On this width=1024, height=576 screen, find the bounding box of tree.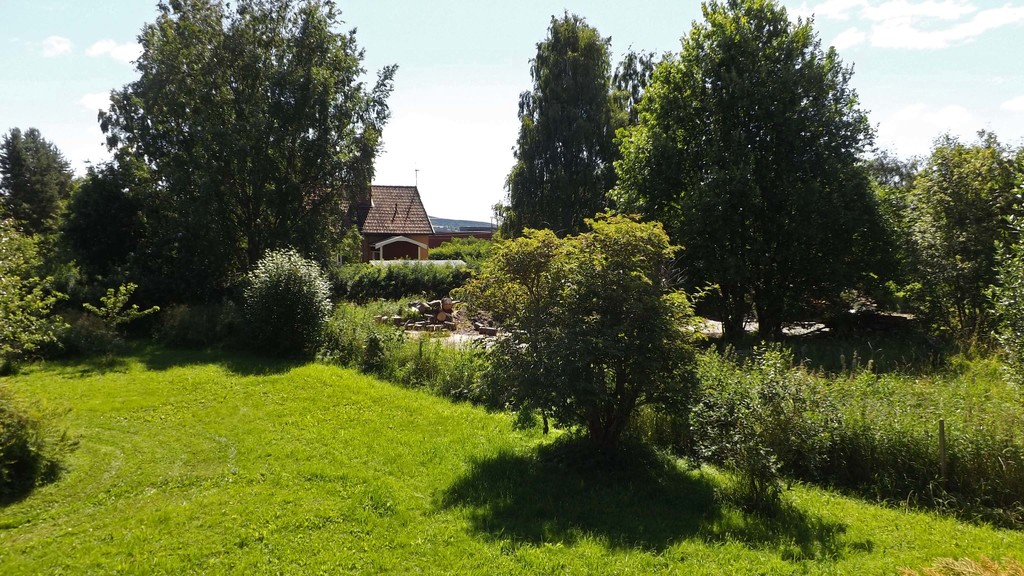
Bounding box: locate(490, 5, 659, 235).
